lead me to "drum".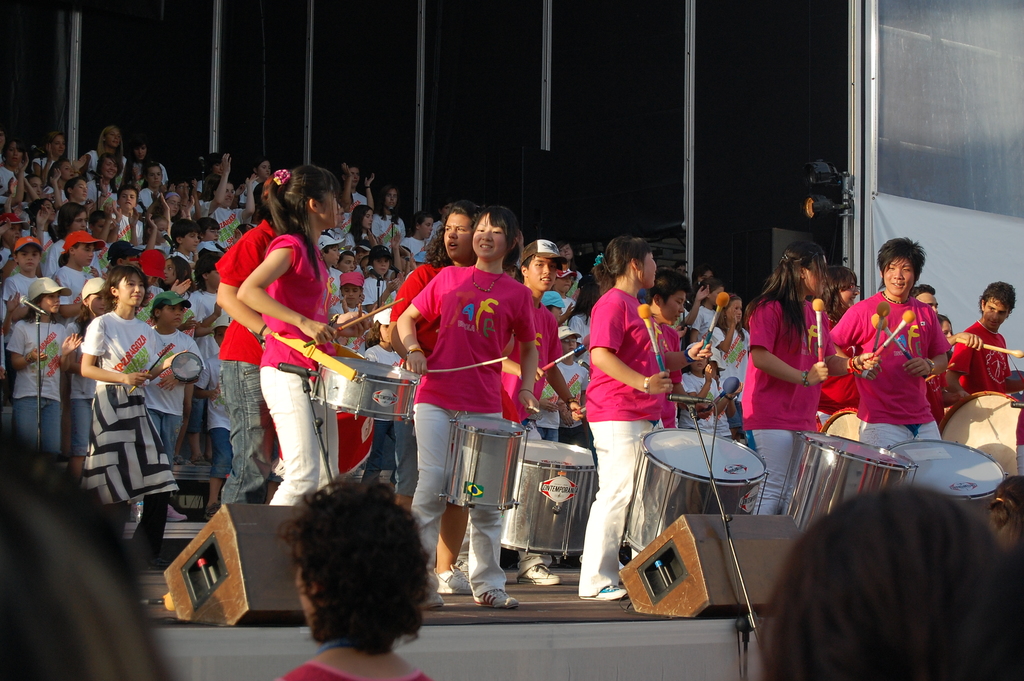
Lead to (885,439,1007,513).
